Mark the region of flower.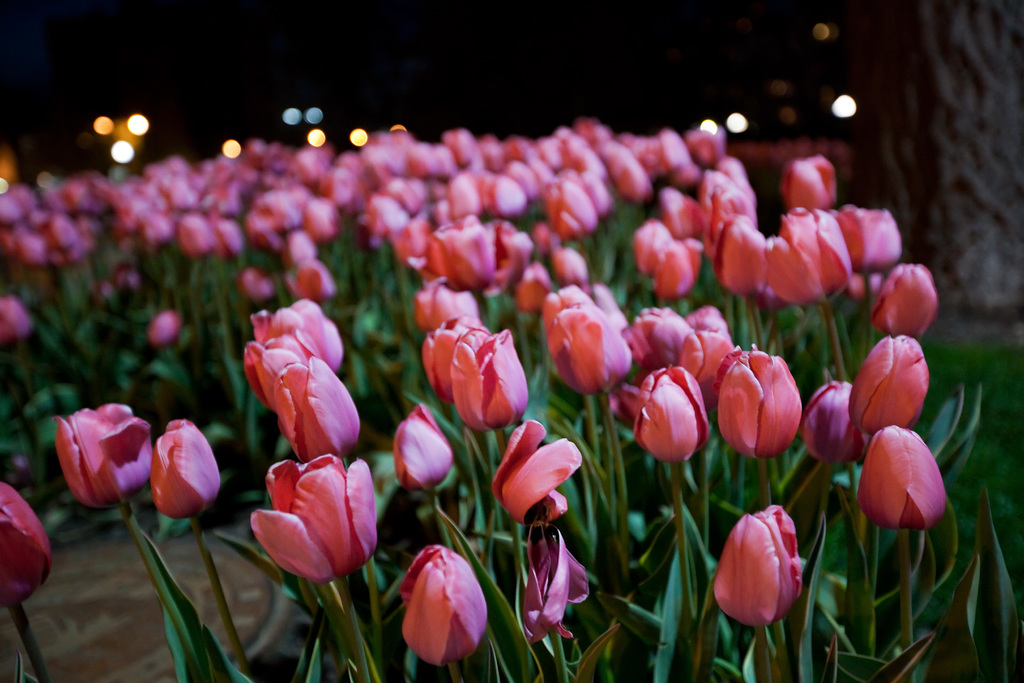
Region: (714,502,806,630).
